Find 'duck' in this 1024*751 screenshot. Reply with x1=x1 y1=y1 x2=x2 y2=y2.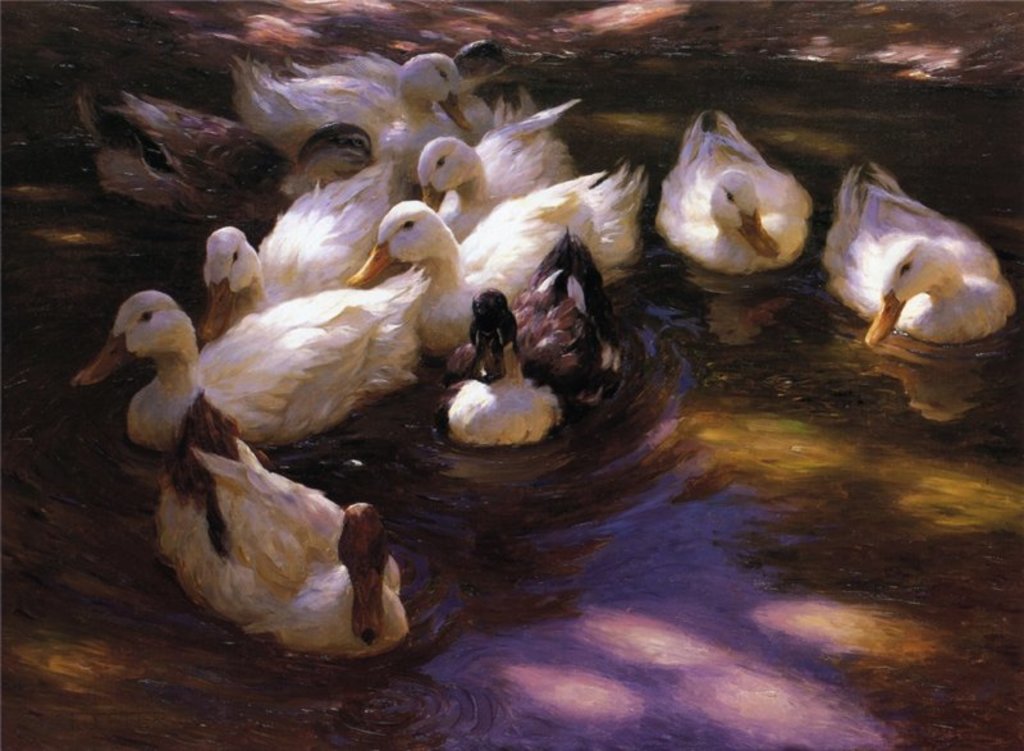
x1=353 y1=169 x2=652 y2=354.
